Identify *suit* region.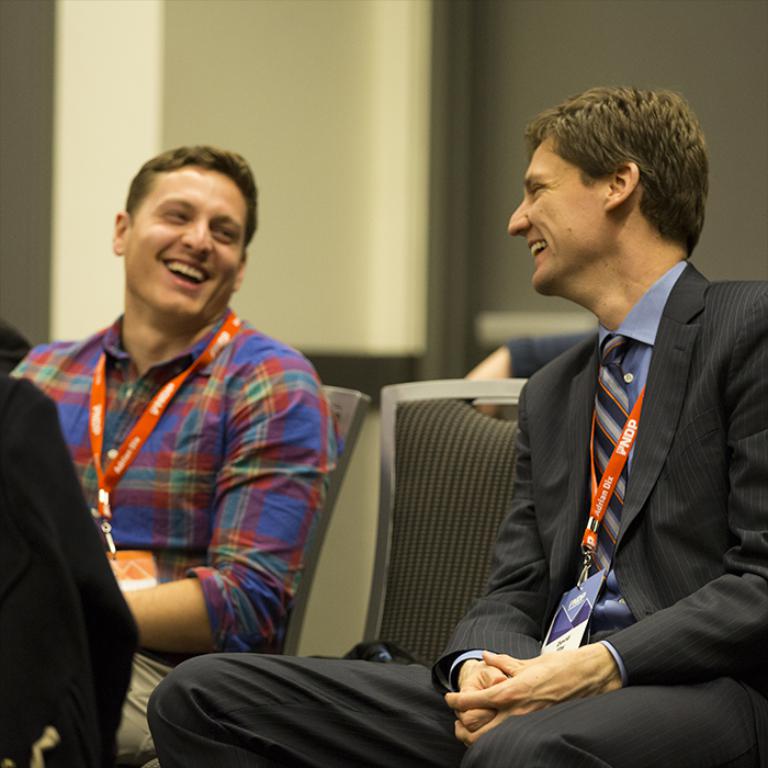
Region: (430,252,767,698).
